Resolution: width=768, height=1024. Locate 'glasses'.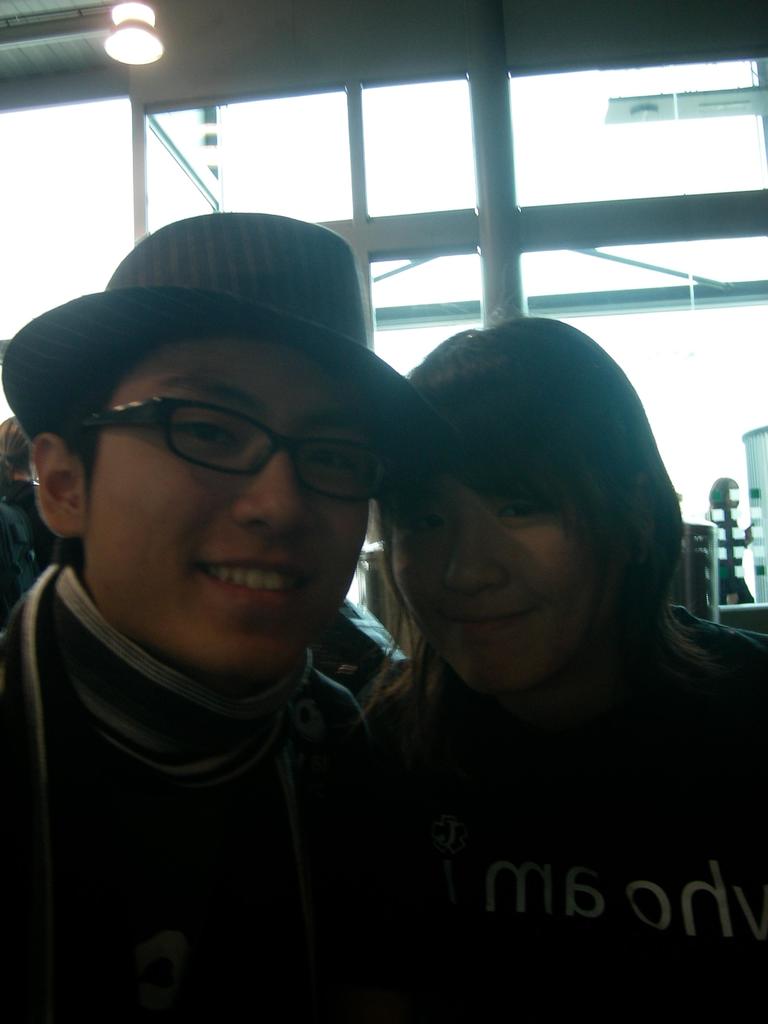
<box>71,381,406,505</box>.
